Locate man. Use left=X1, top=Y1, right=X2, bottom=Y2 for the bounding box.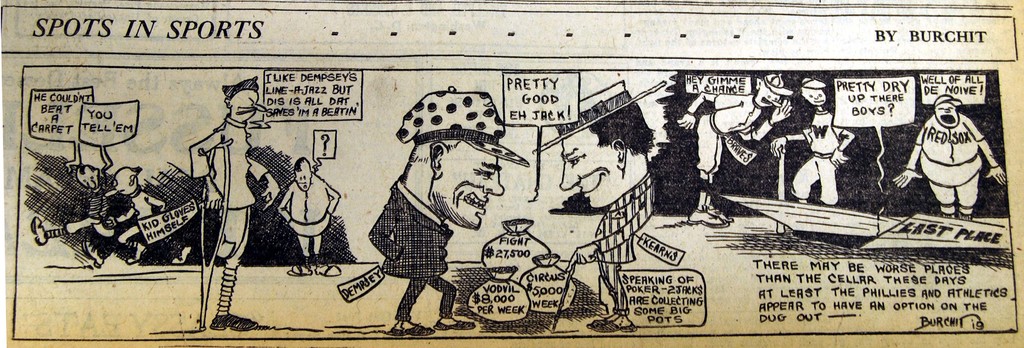
left=680, top=75, right=796, bottom=225.
